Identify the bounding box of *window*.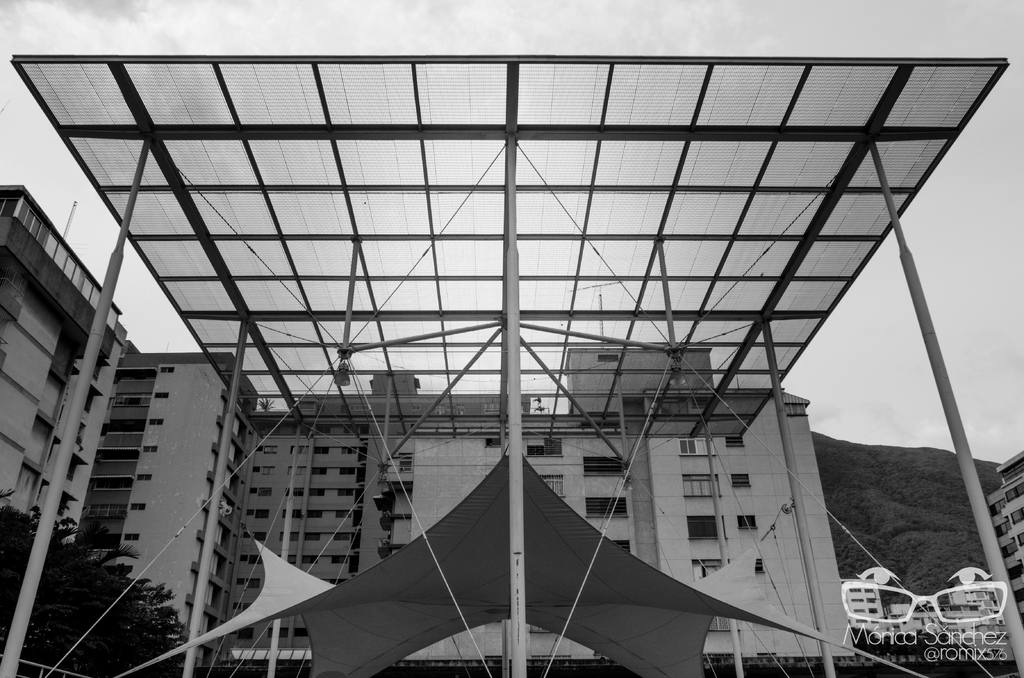
{"left": 255, "top": 510, "right": 268, "bottom": 517}.
